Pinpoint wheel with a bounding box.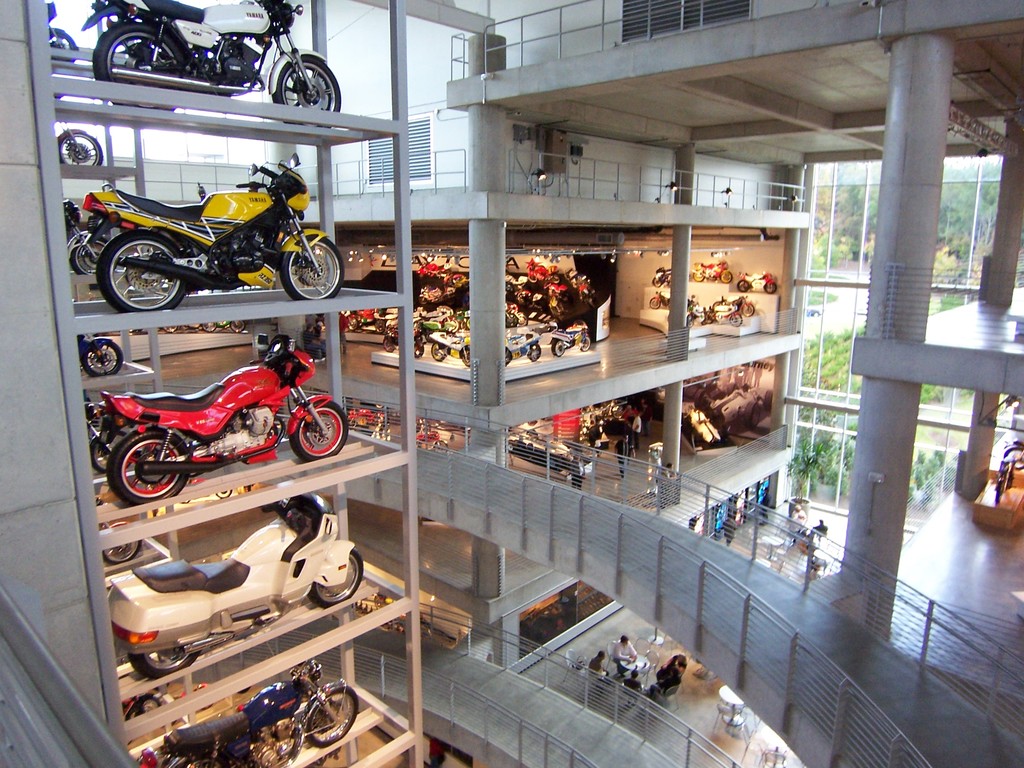
[x1=178, y1=752, x2=232, y2=767].
